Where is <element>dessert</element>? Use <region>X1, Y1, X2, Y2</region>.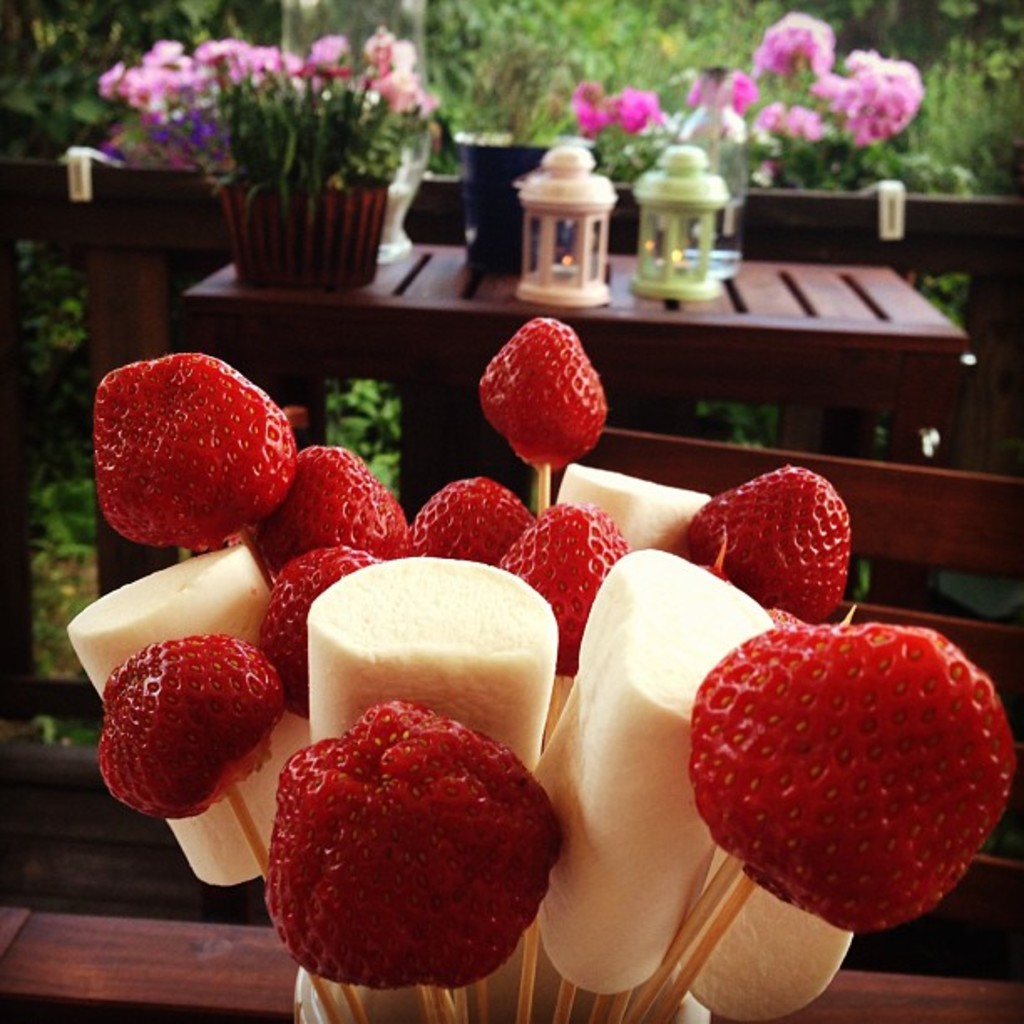
<region>263, 547, 356, 678</region>.
